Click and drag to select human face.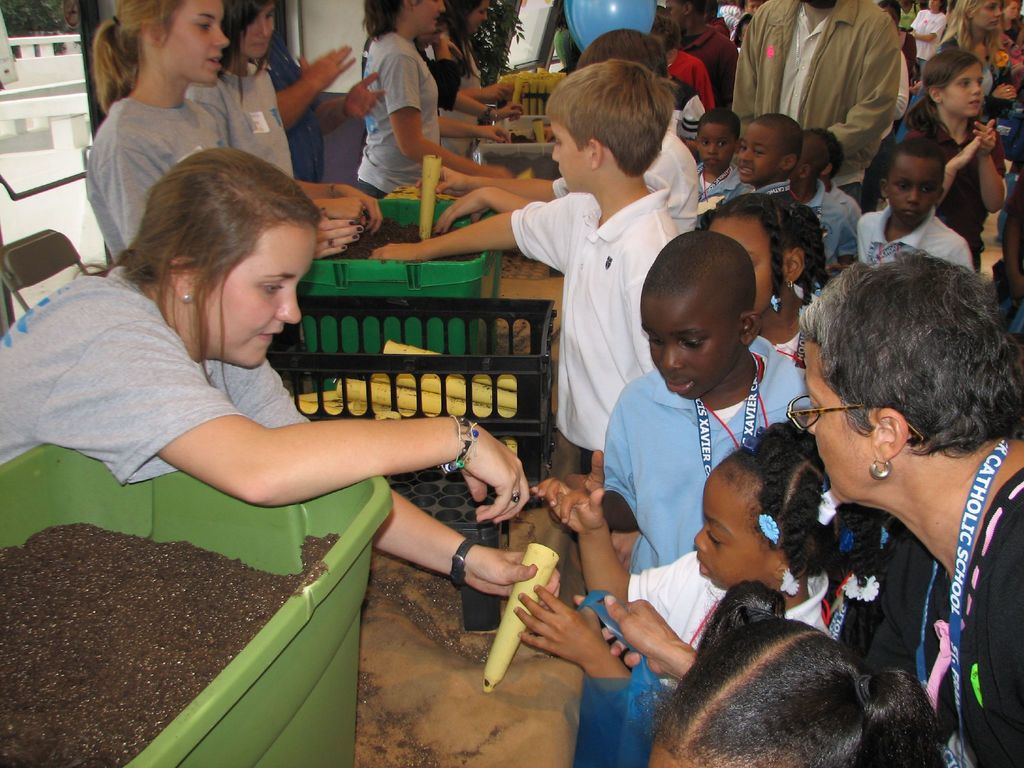
Selection: 797 142 824 179.
